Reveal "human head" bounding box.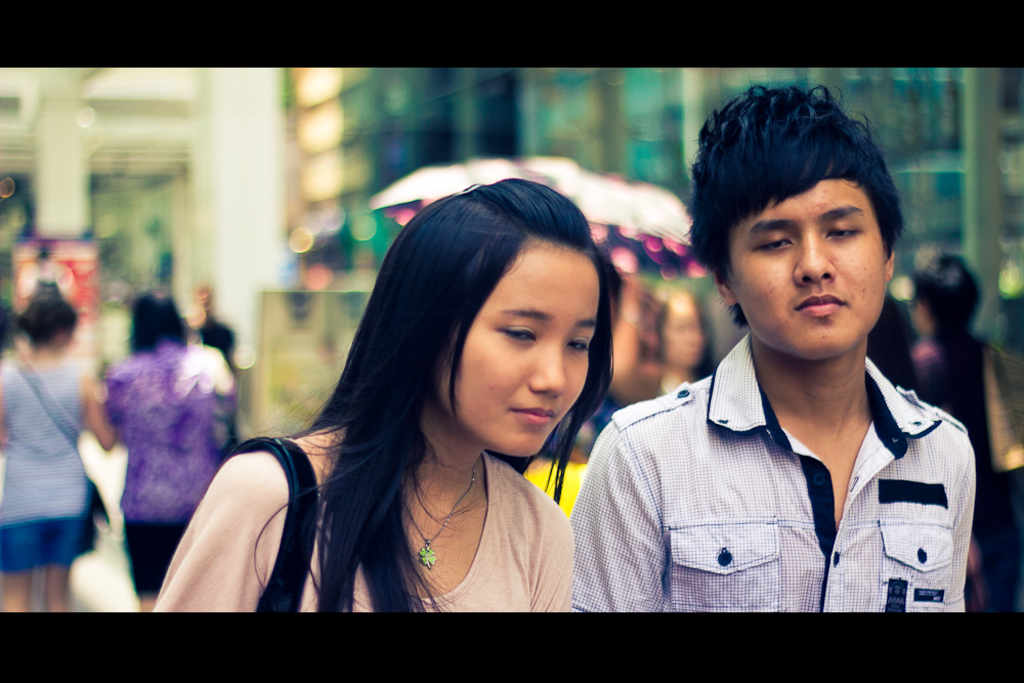
Revealed: Rect(129, 286, 185, 344).
